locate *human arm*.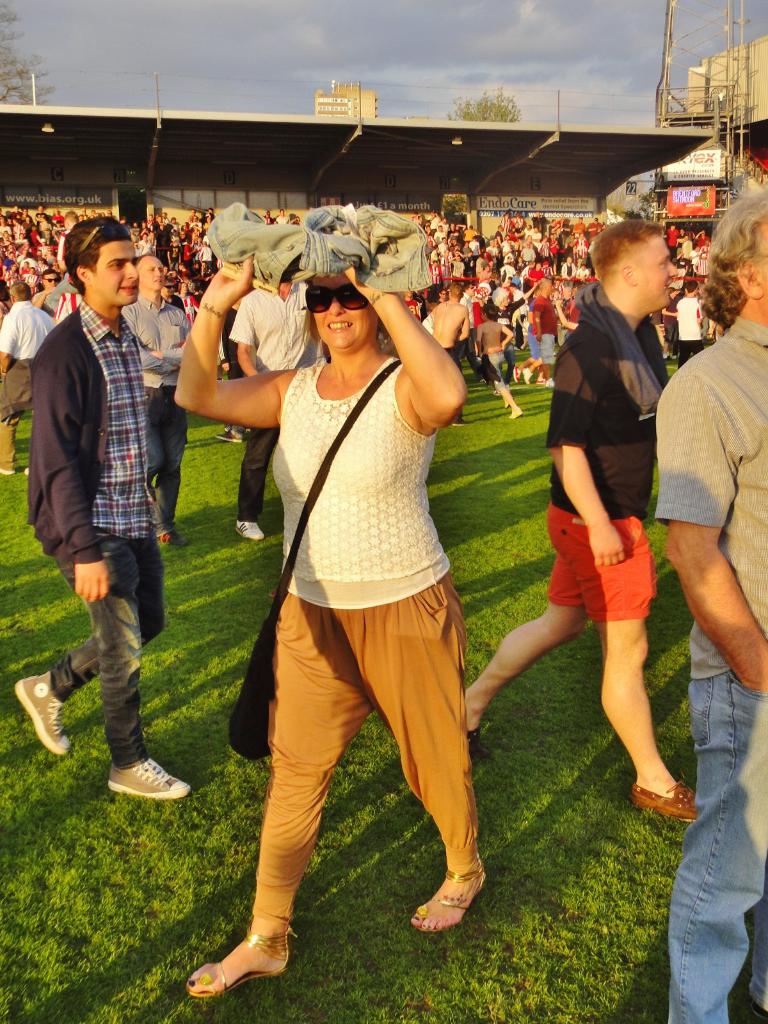
Bounding box: [left=167, top=244, right=169, bottom=265].
